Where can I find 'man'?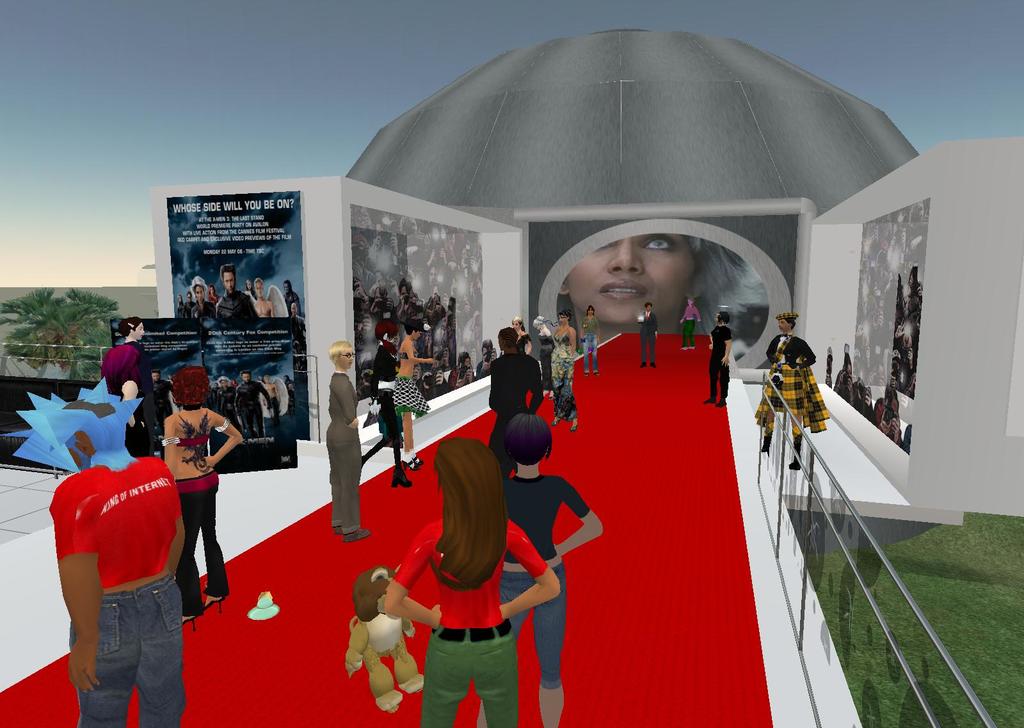
You can find it at Rect(215, 262, 257, 319).
